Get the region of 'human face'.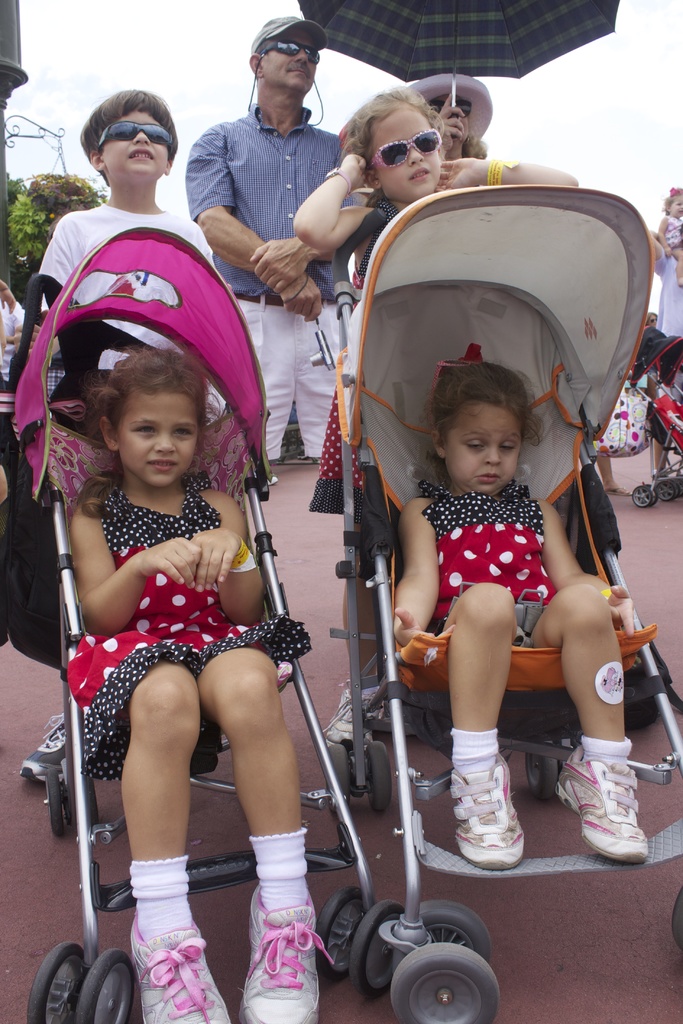
BBox(436, 95, 473, 143).
